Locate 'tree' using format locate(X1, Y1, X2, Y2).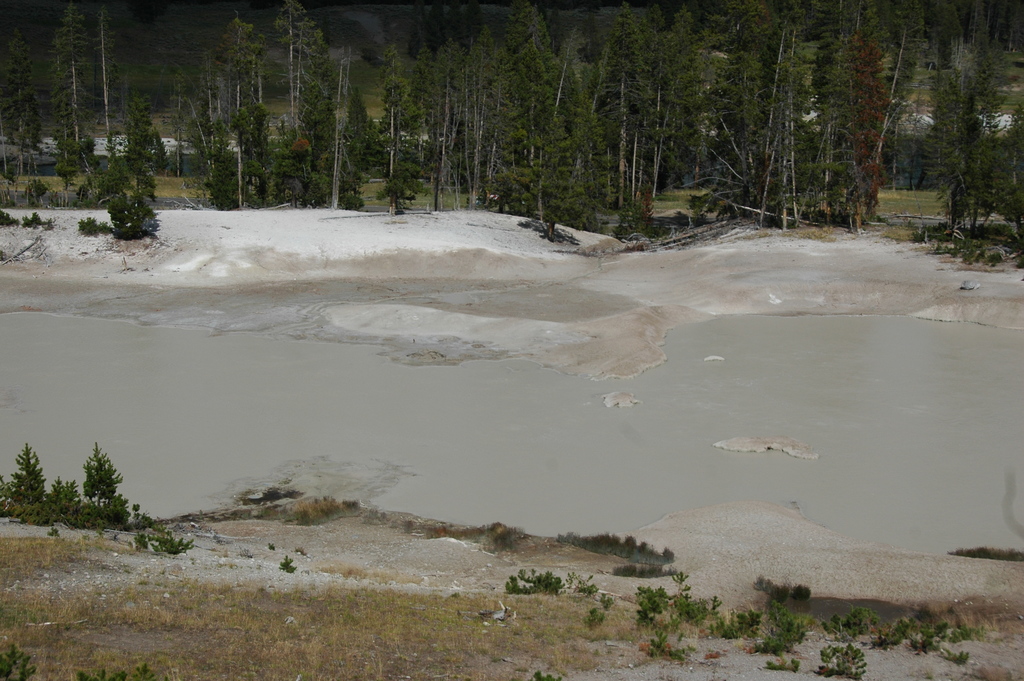
locate(170, 60, 220, 158).
